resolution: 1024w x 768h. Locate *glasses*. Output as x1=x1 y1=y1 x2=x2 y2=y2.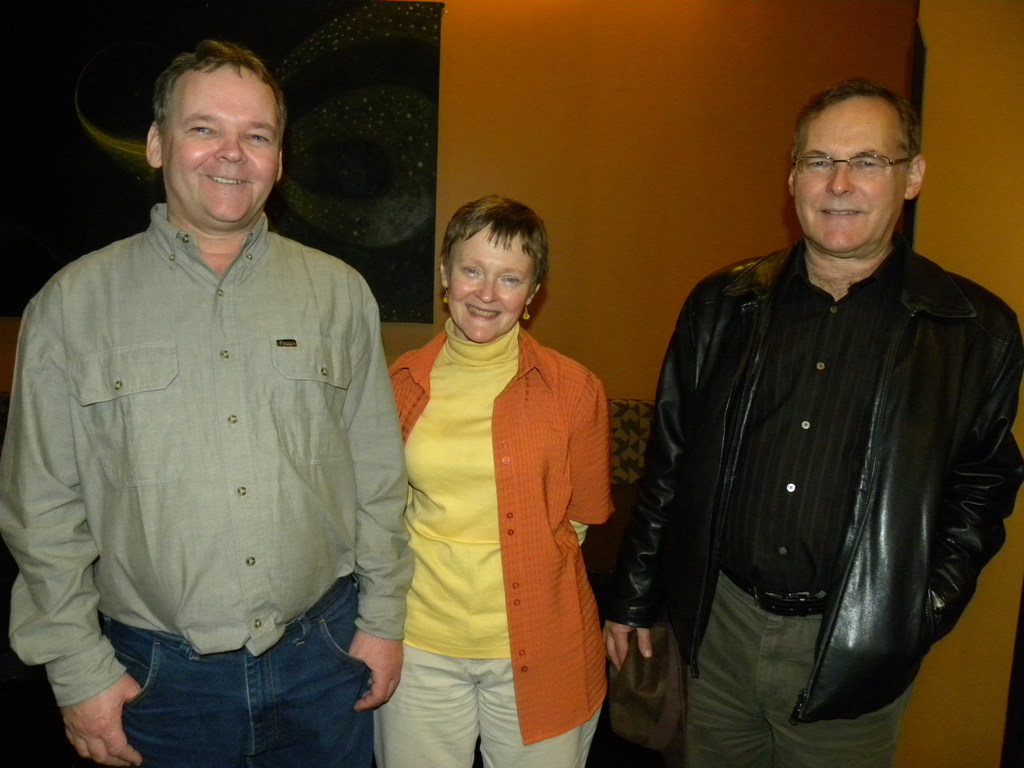
x1=794 y1=151 x2=921 y2=180.
